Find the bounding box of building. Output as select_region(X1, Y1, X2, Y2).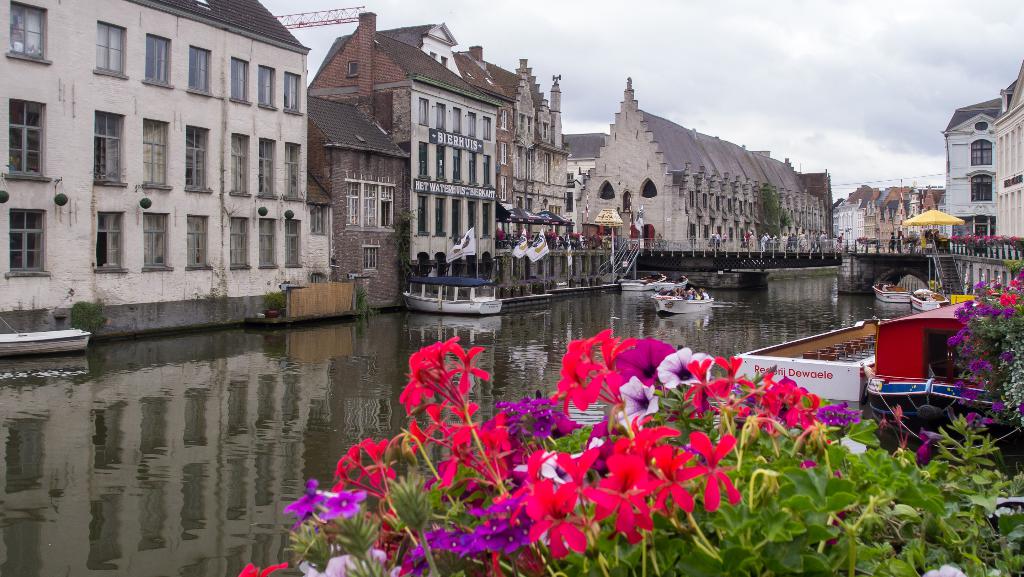
select_region(564, 132, 605, 208).
